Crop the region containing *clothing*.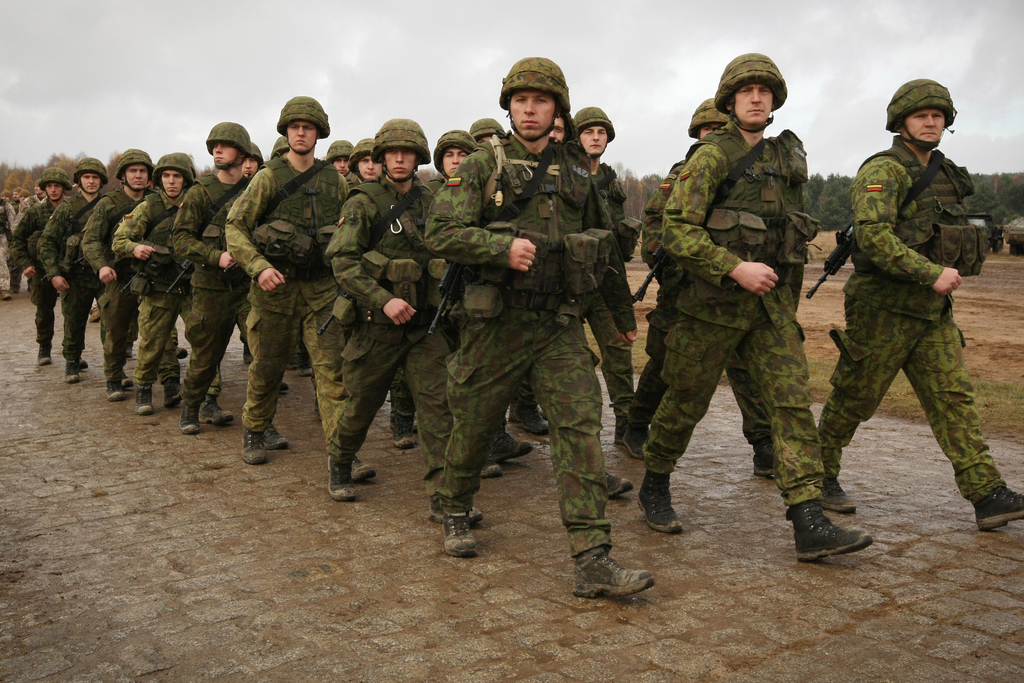
Crop region: detection(10, 196, 87, 356).
